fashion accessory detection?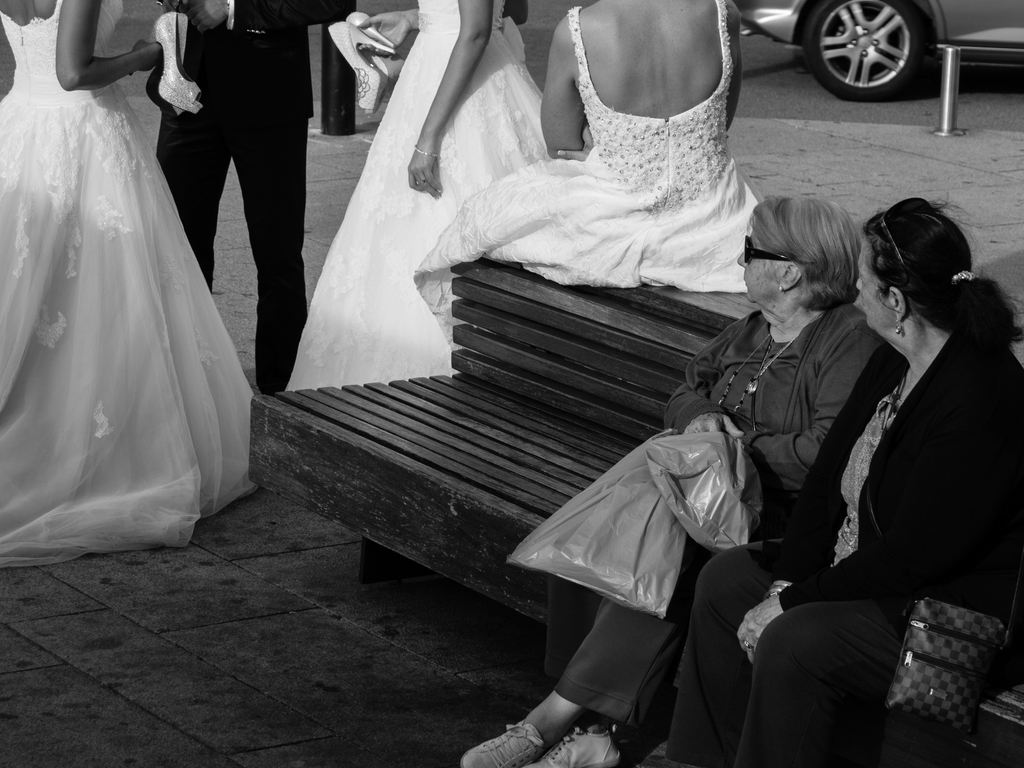
l=881, t=211, r=904, b=263
